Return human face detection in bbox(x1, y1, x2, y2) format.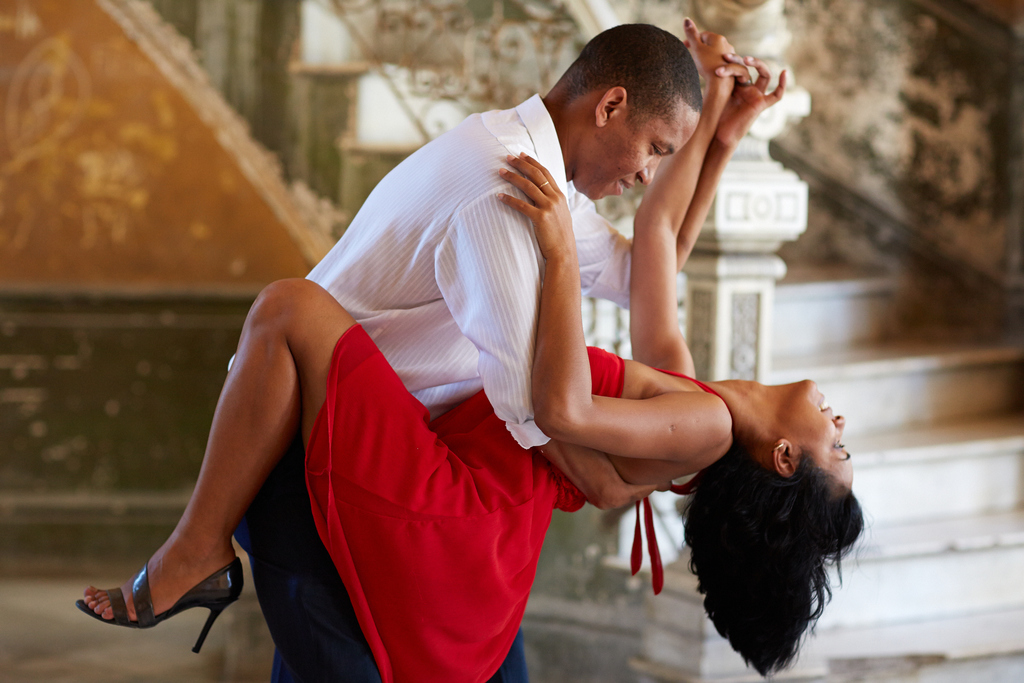
bbox(783, 374, 860, 498).
